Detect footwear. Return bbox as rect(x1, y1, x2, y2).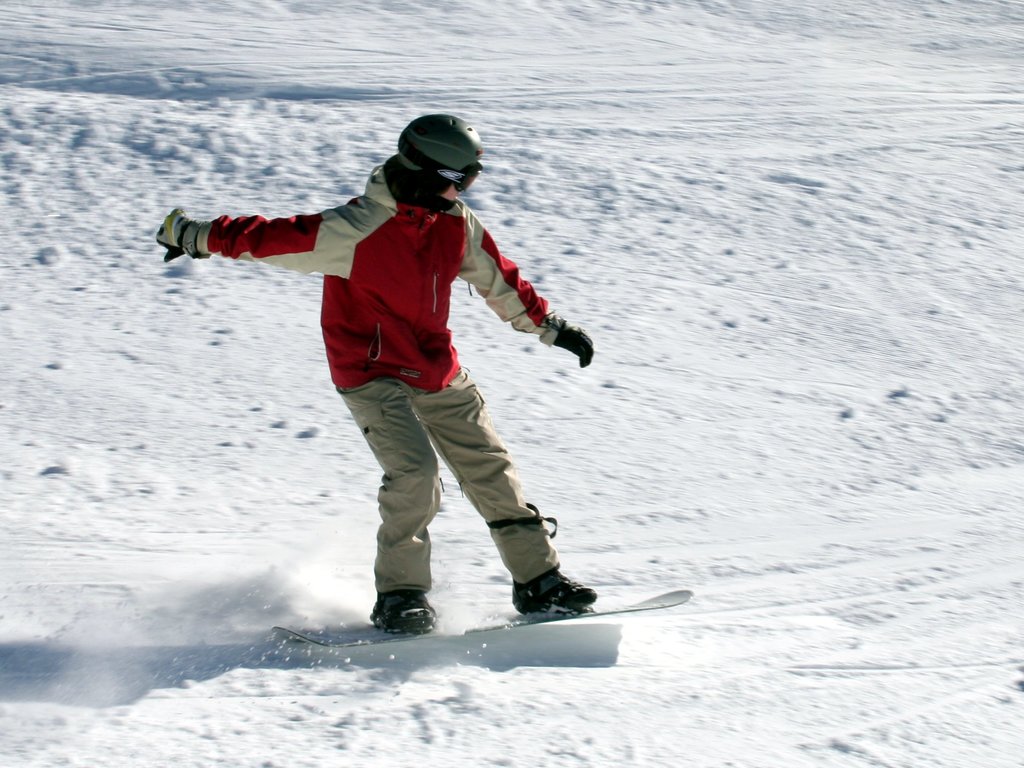
rect(510, 564, 597, 616).
